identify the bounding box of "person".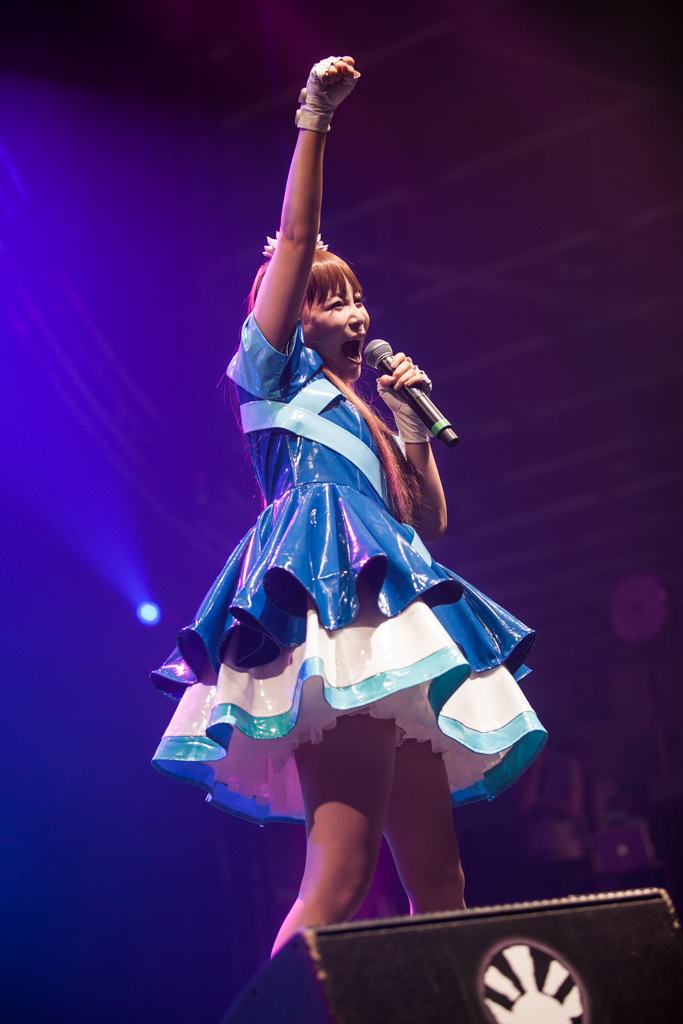
{"x1": 158, "y1": 53, "x2": 548, "y2": 980}.
